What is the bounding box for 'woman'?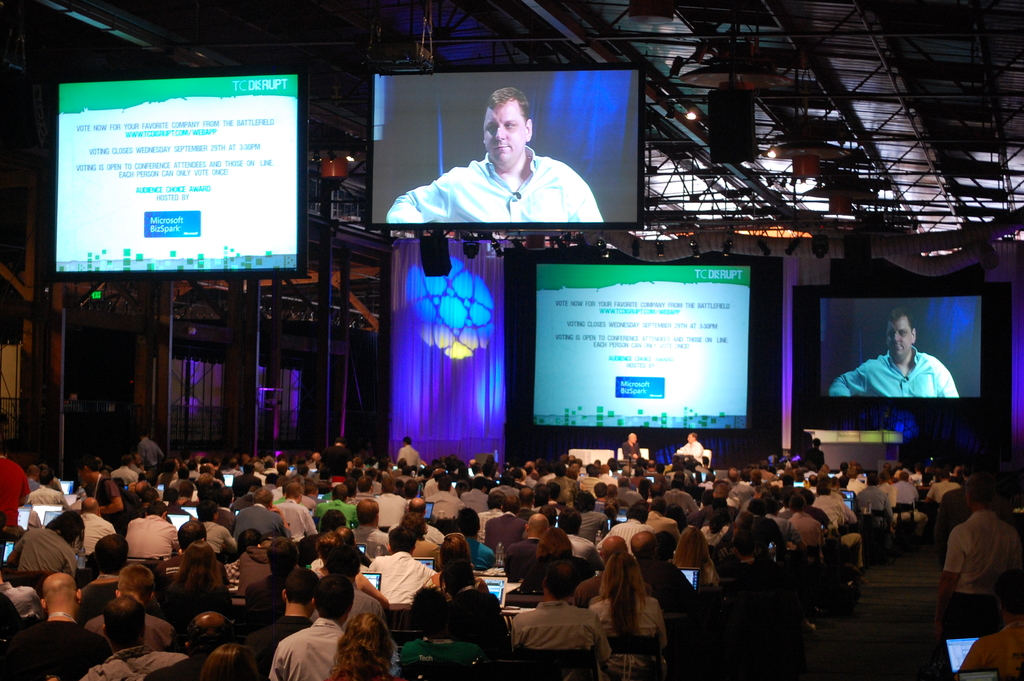
(847,459,865,481).
